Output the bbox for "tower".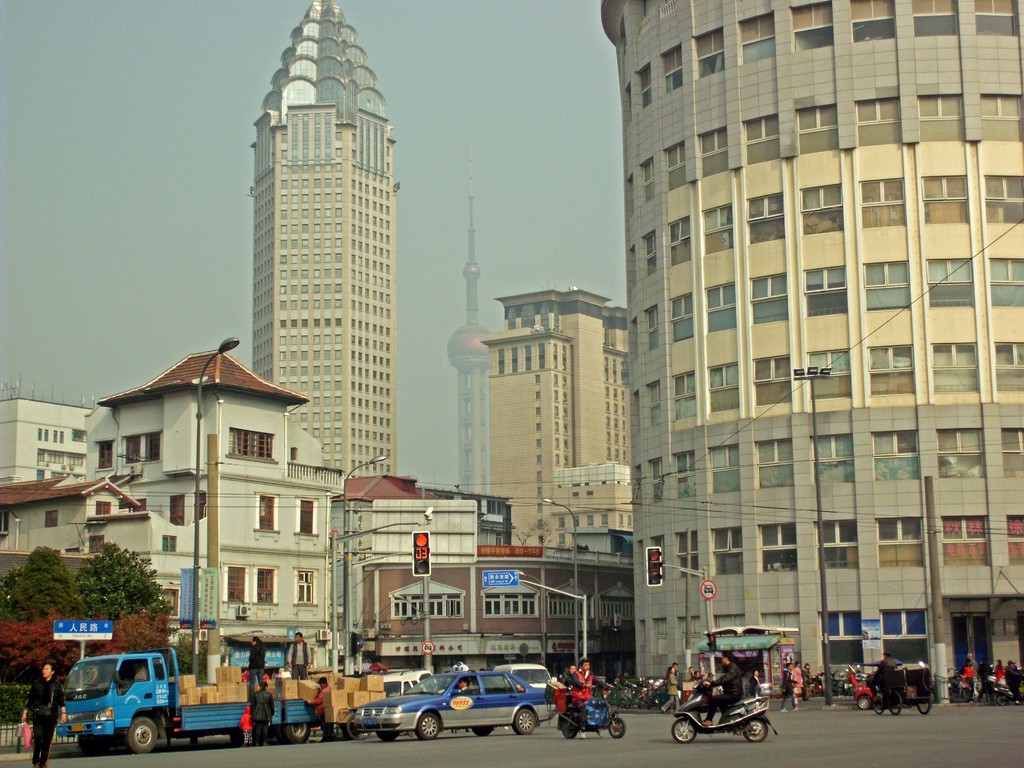
box=[603, 0, 1023, 695].
